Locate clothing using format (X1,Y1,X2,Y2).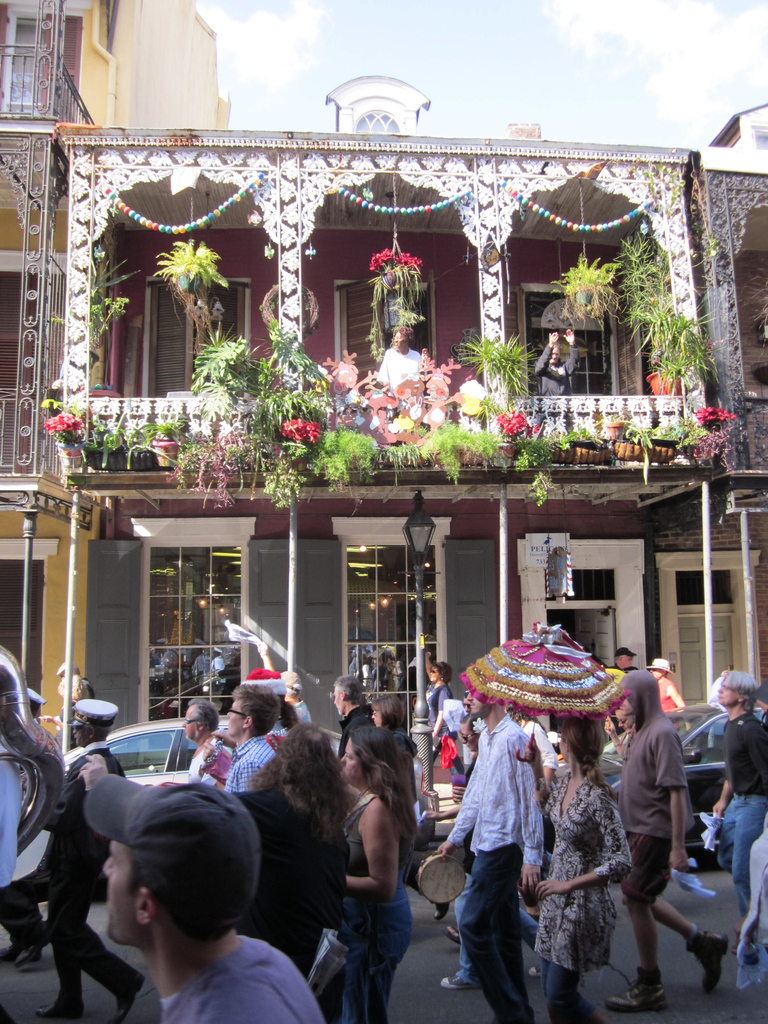
(0,882,50,948).
